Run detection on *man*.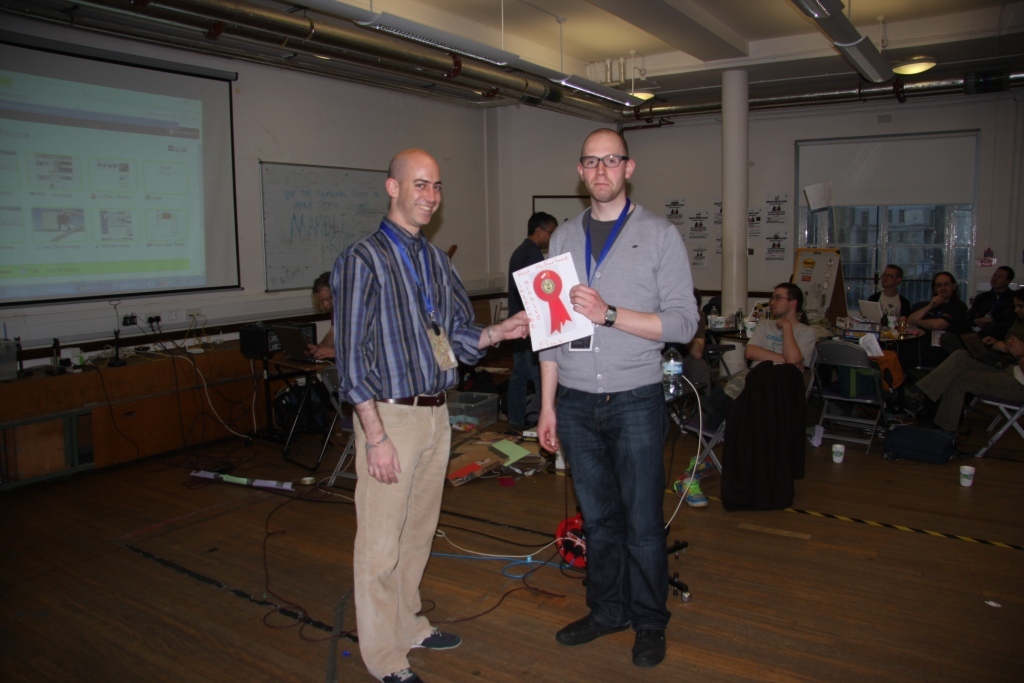
Result: 310:137:487:658.
